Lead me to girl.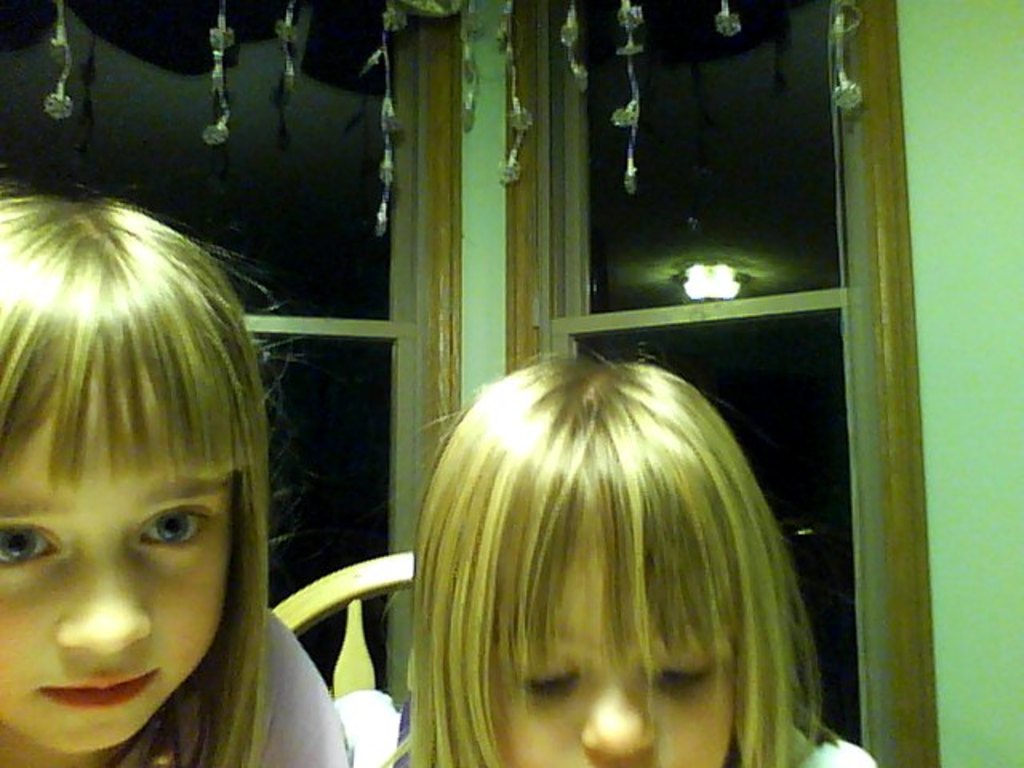
Lead to detection(0, 194, 342, 766).
